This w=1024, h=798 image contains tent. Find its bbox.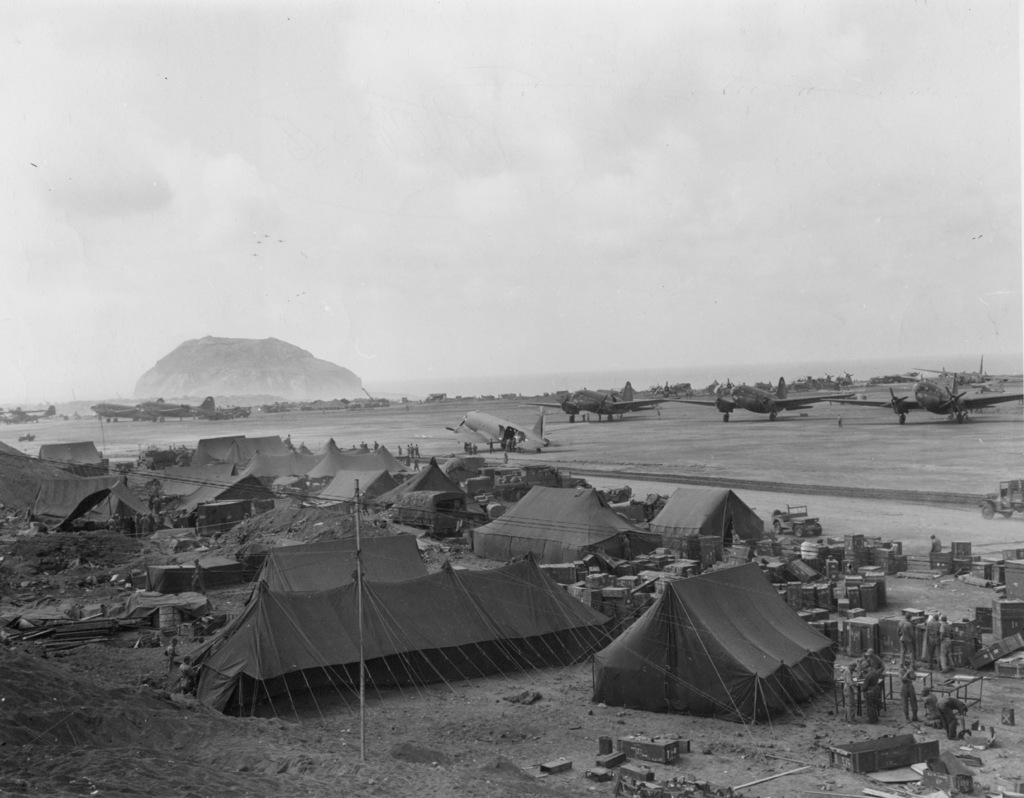
<region>0, 396, 817, 722</region>.
